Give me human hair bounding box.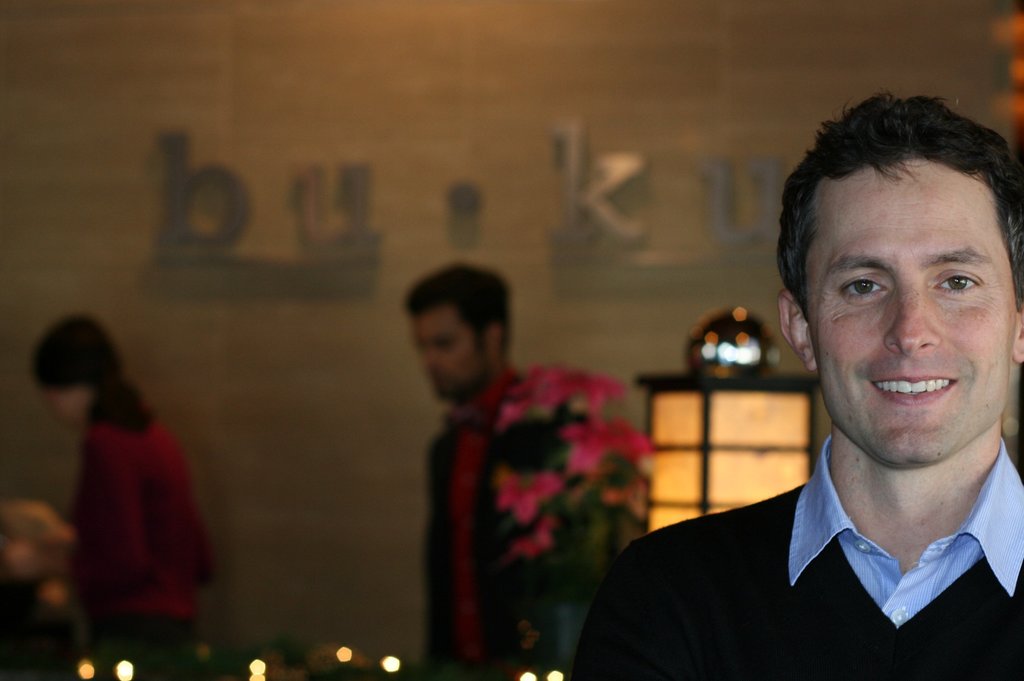
401/261/511/357.
